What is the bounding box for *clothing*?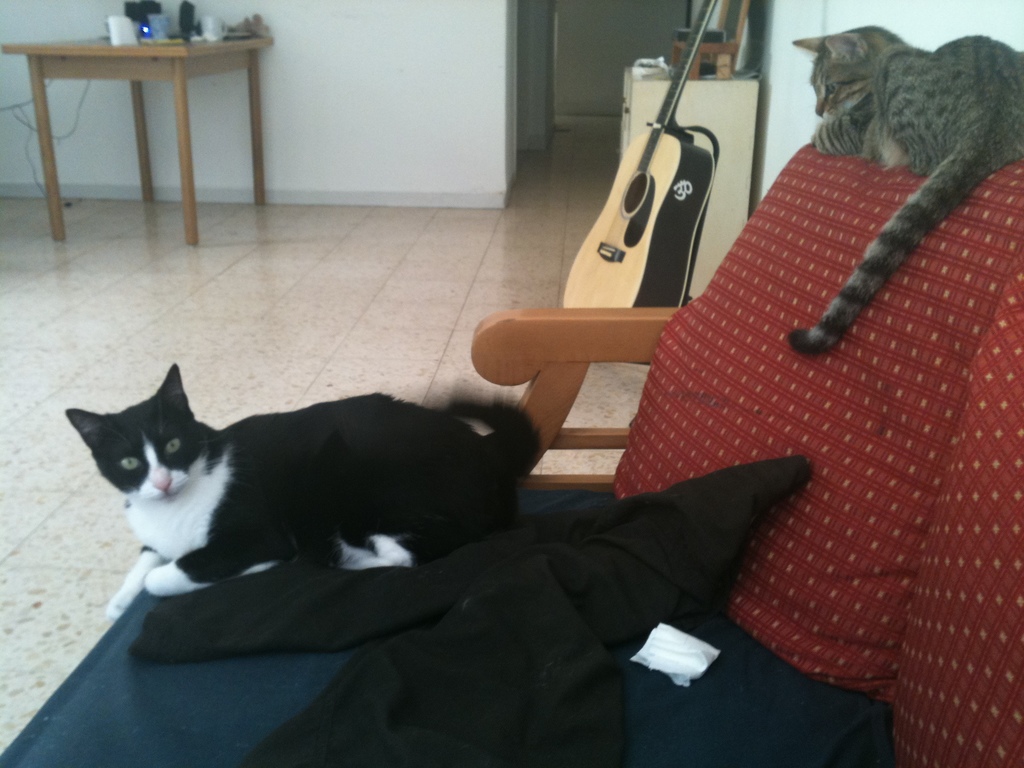
{"x1": 141, "y1": 462, "x2": 930, "y2": 767}.
